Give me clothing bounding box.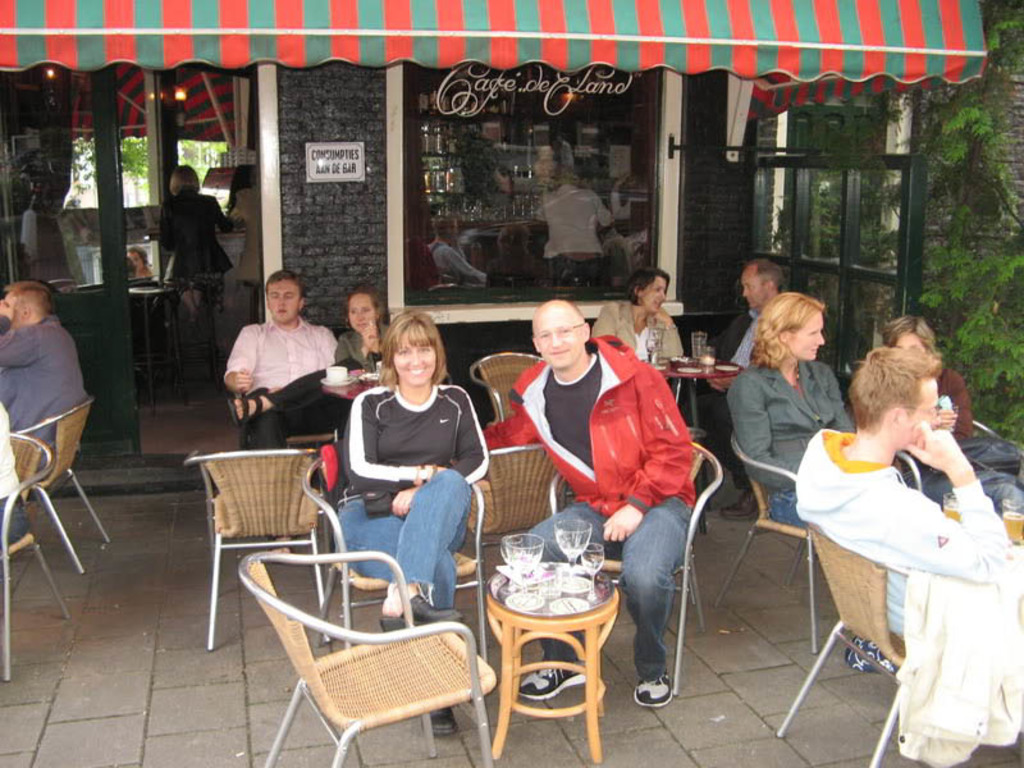
225,182,262,291.
